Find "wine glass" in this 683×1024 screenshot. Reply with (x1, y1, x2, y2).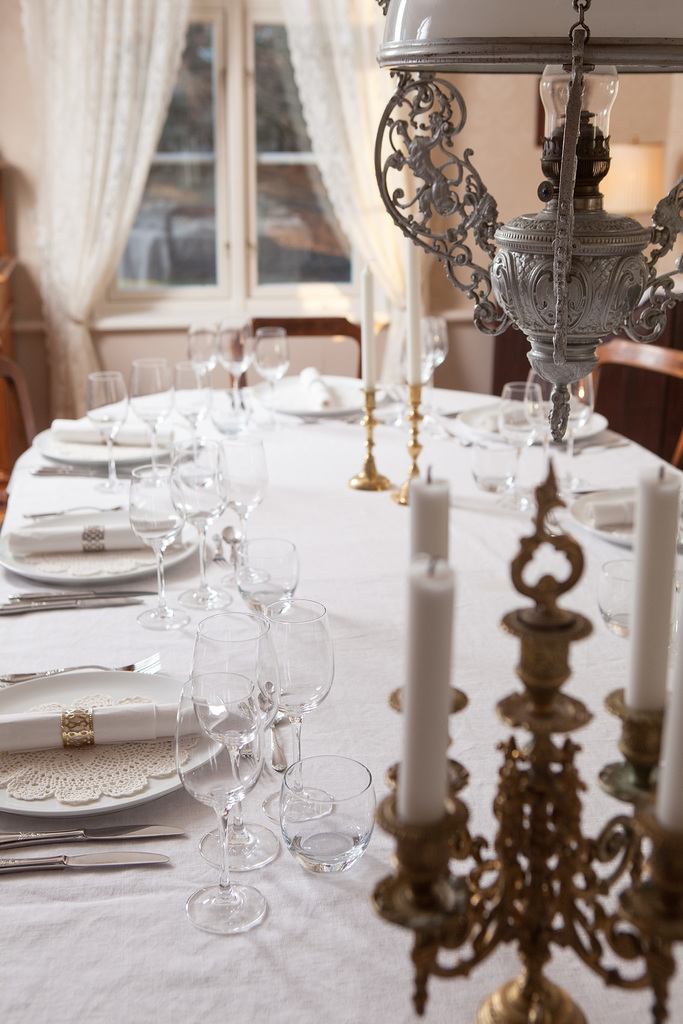
(218, 433, 265, 582).
